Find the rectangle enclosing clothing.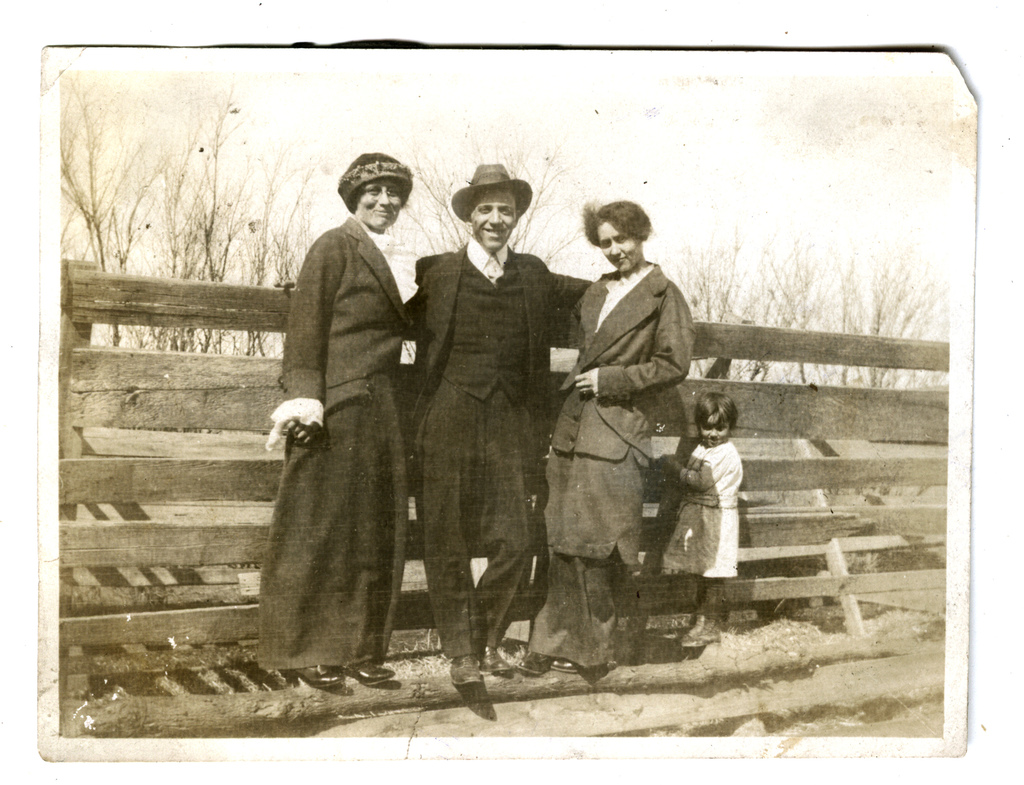
401,232,599,667.
